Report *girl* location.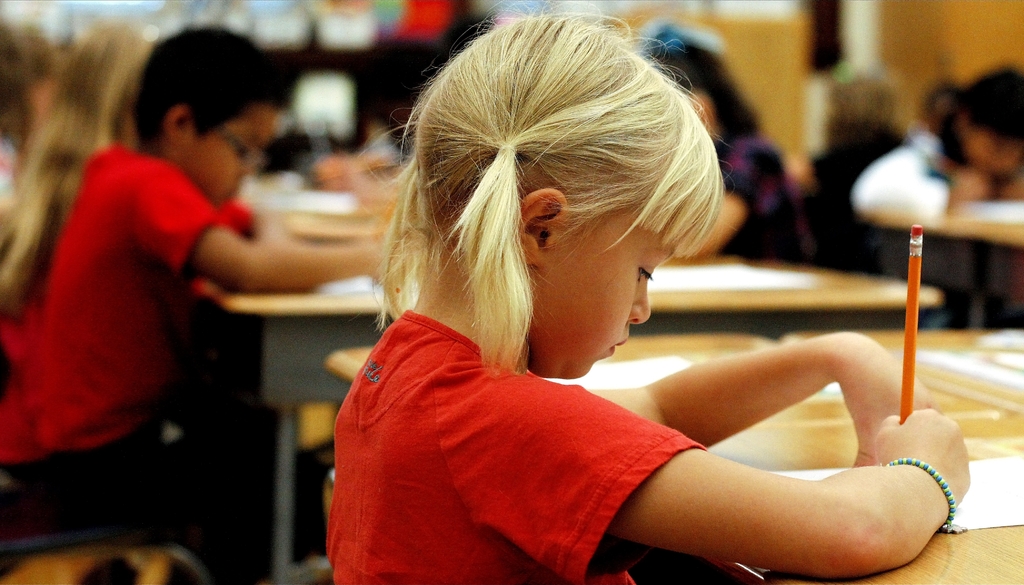
Report: bbox(328, 0, 967, 584).
